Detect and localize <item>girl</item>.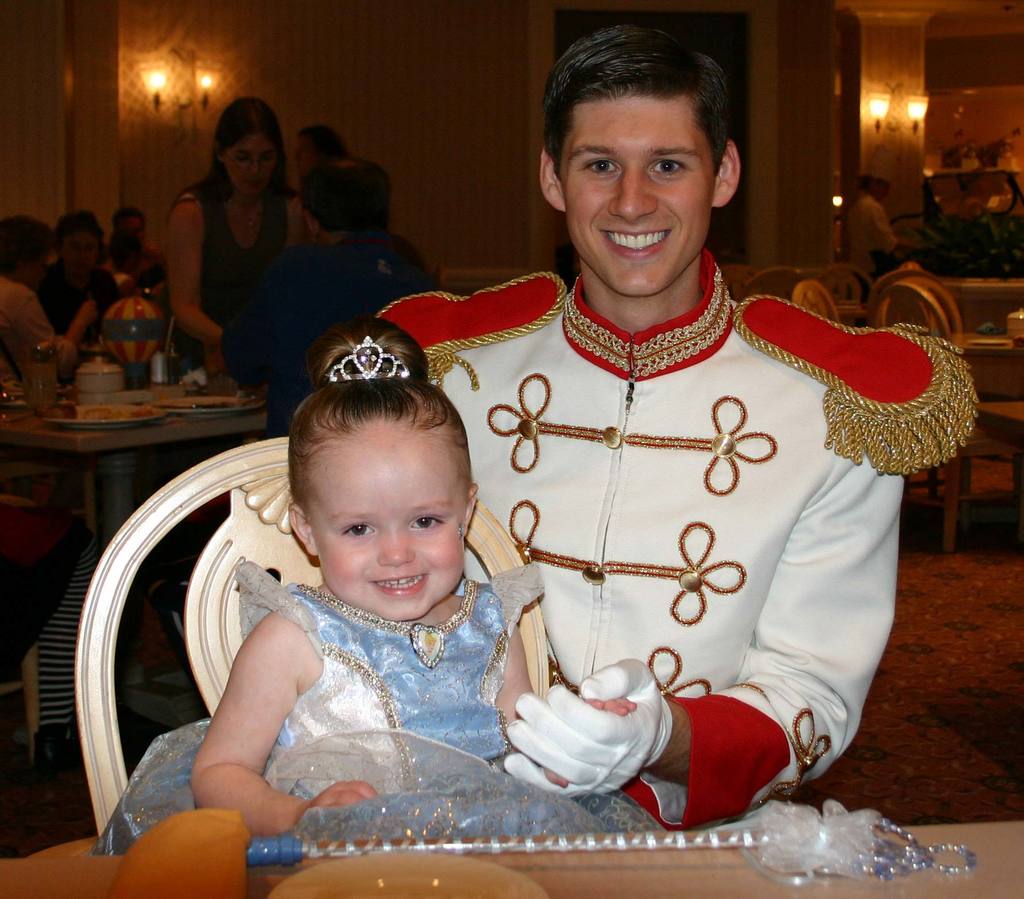
Localized at 90 316 667 857.
